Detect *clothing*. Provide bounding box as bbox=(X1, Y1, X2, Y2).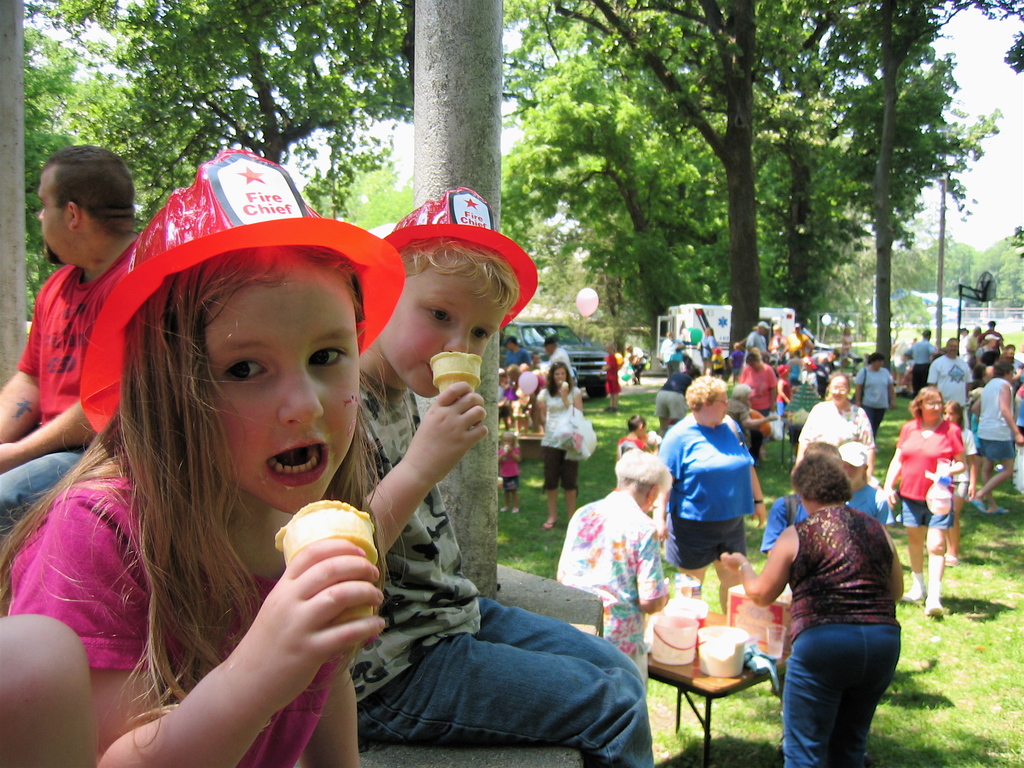
bbox=(537, 387, 580, 498).
